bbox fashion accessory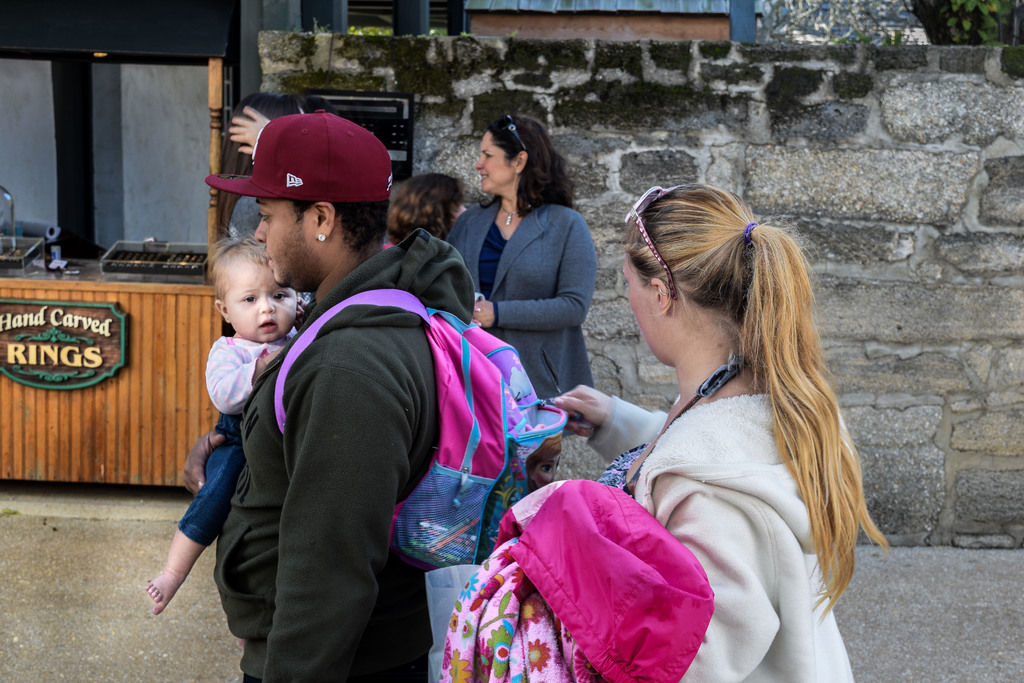
315 229 329 243
